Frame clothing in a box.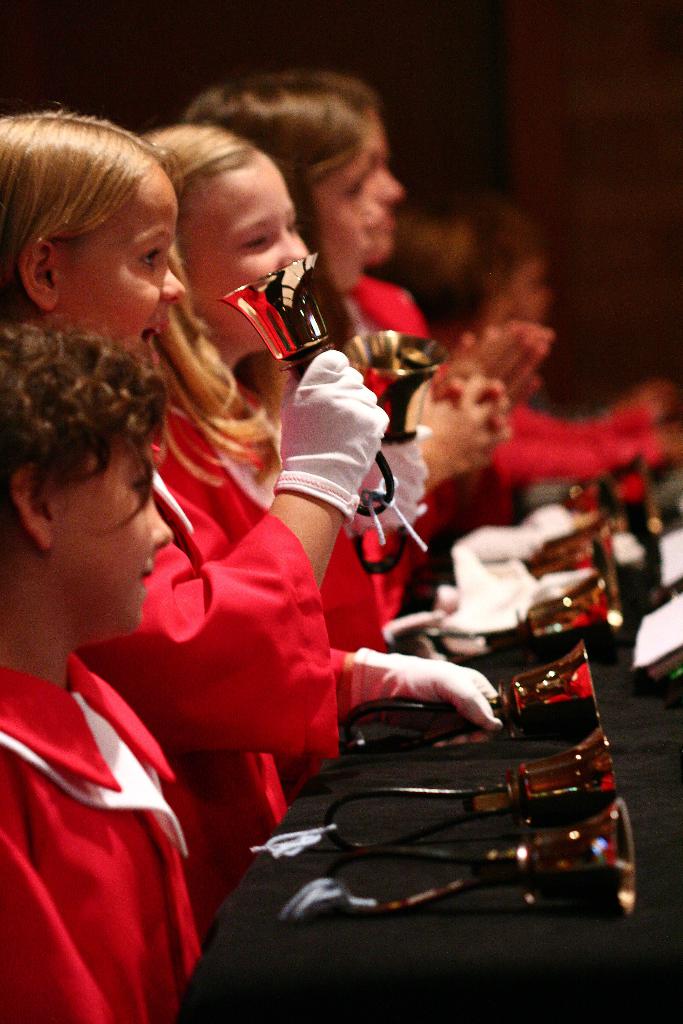
74 372 335 836.
